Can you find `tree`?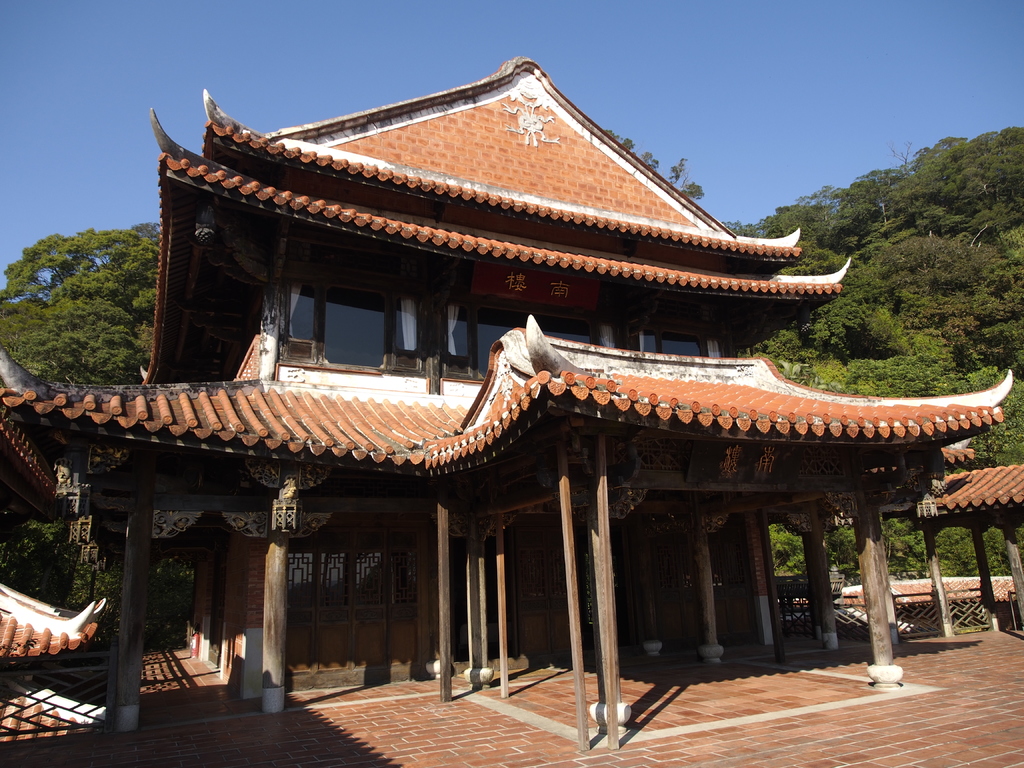
Yes, bounding box: box=[0, 220, 164, 394].
